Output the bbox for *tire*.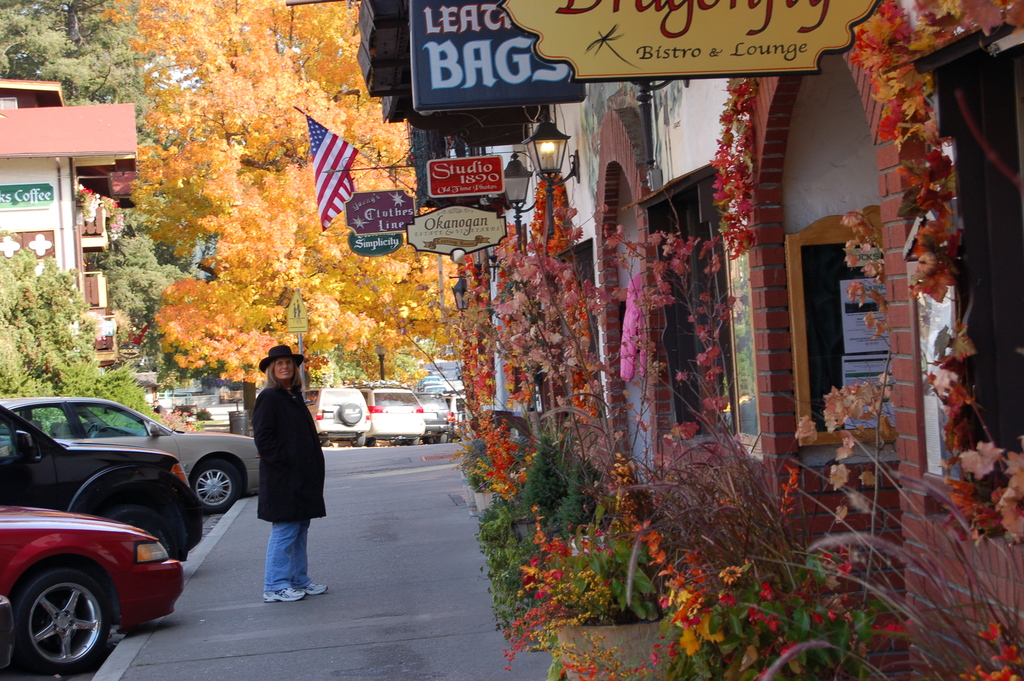
detection(352, 435, 365, 446).
